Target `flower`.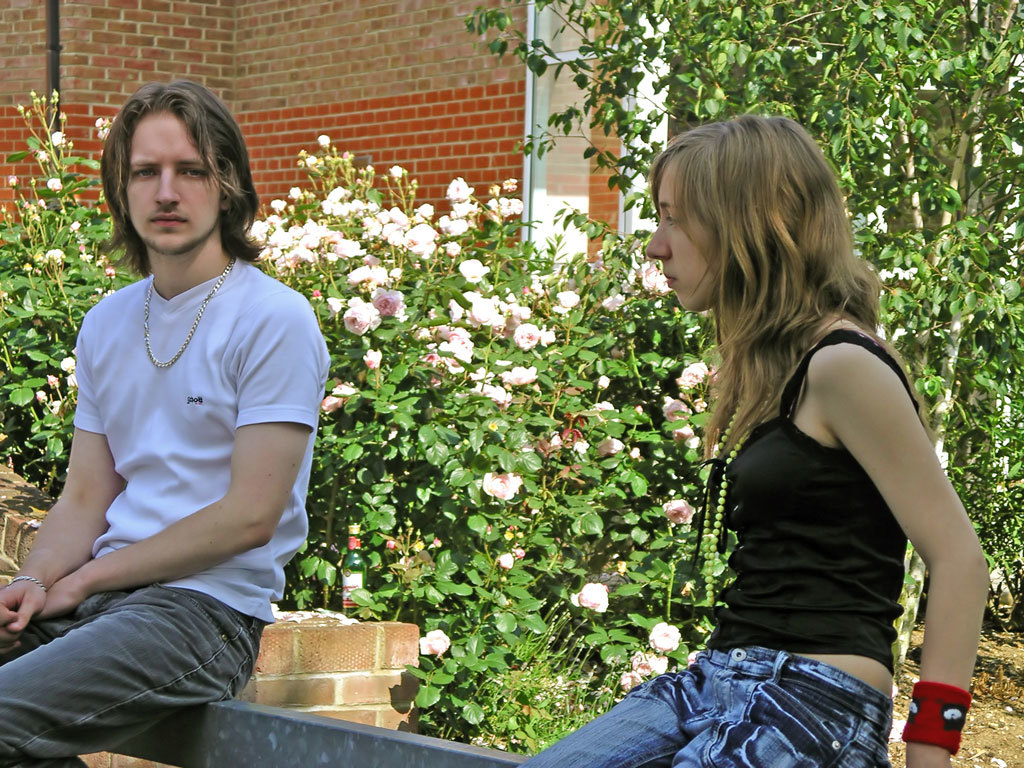
Target region: [x1=340, y1=294, x2=376, y2=331].
